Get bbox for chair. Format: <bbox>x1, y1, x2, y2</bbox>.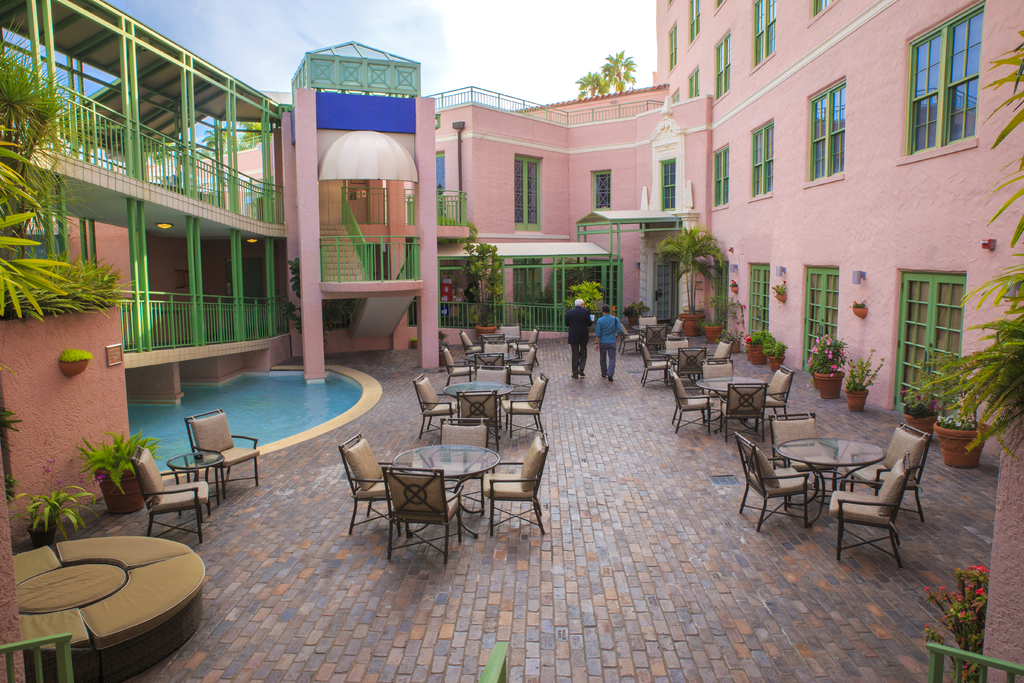
<bbox>182, 404, 259, 484</bbox>.
